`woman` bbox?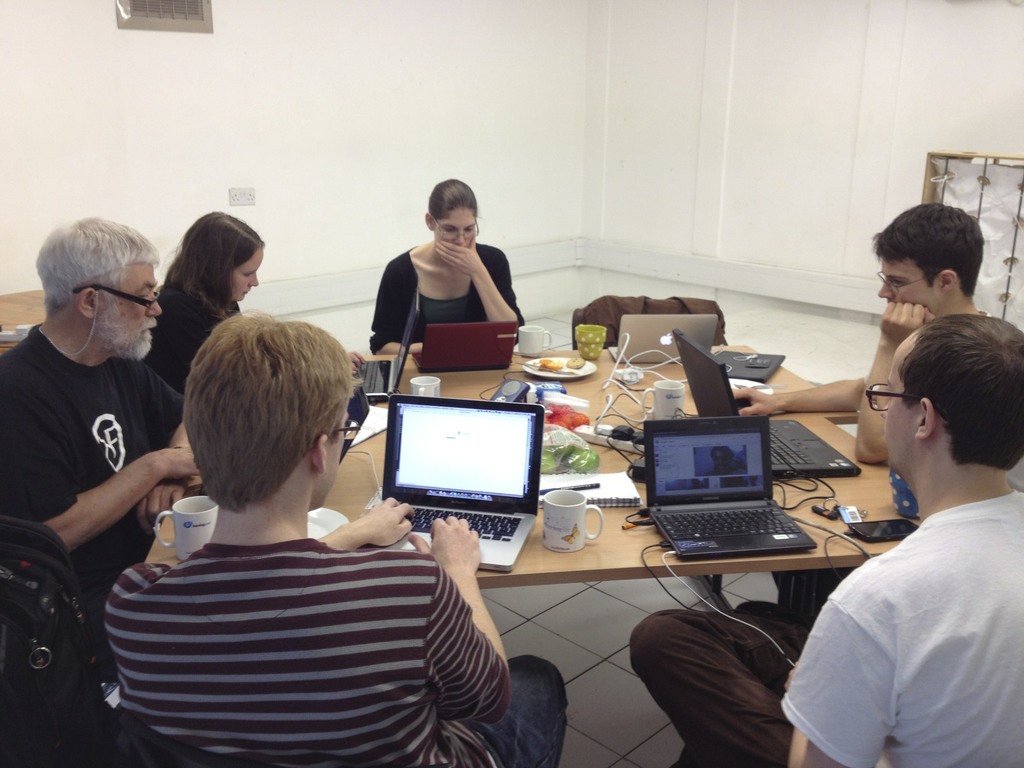
left=145, top=210, right=266, bottom=396
